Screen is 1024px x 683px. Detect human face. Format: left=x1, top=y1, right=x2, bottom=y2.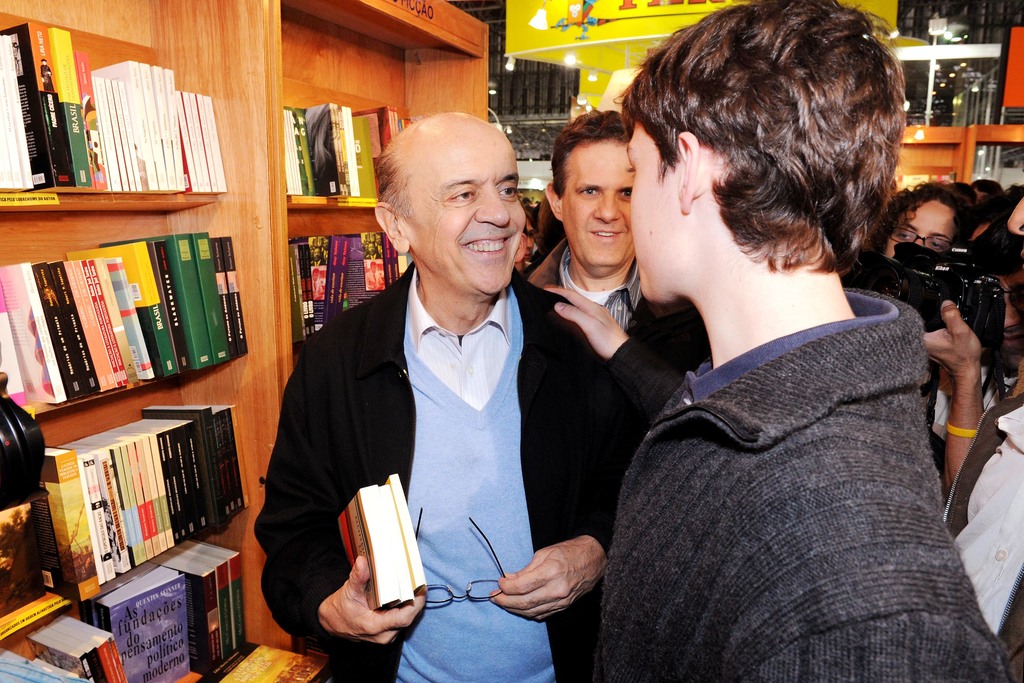
left=992, top=268, right=1023, bottom=353.
